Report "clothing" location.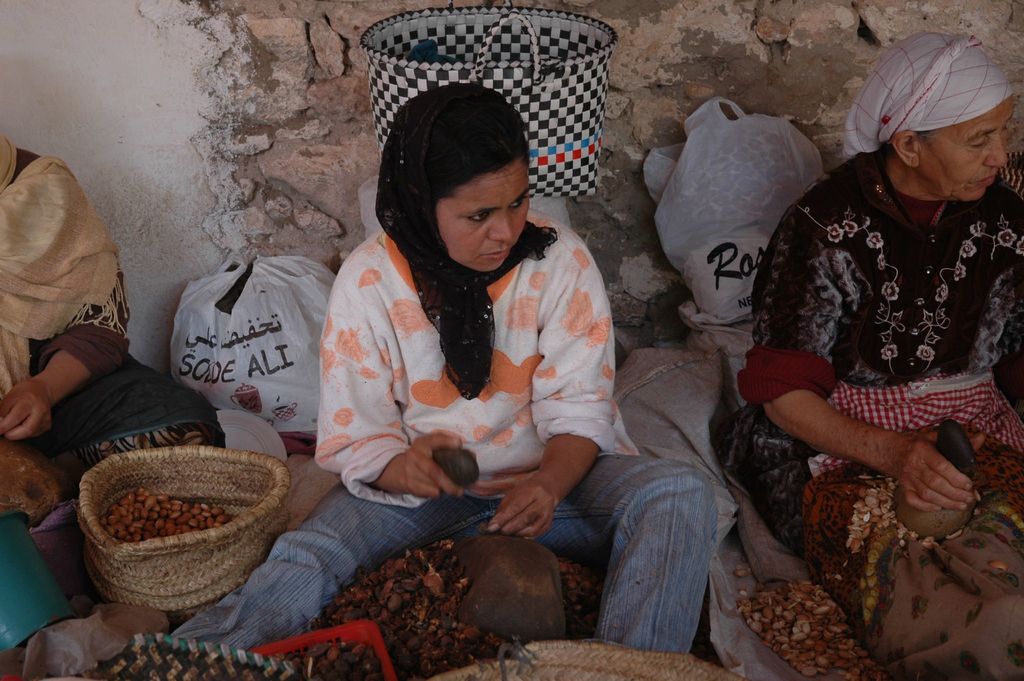
Report: (left=721, top=137, right=1023, bottom=565).
